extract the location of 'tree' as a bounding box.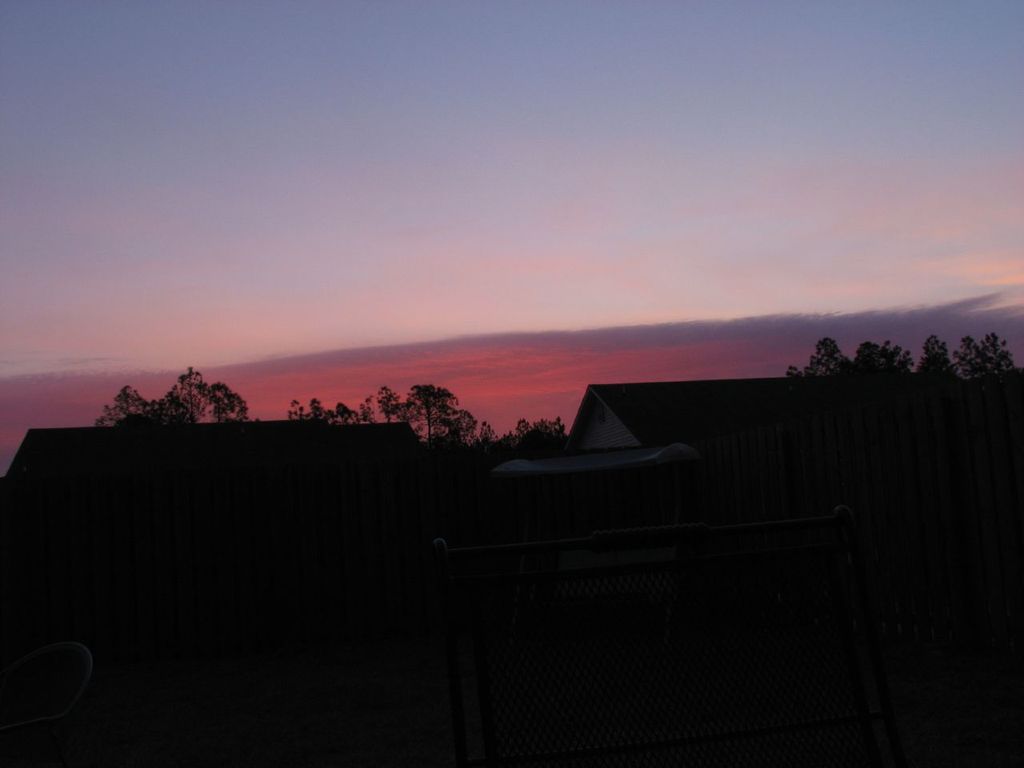
(left=98, top=361, right=262, bottom=482).
